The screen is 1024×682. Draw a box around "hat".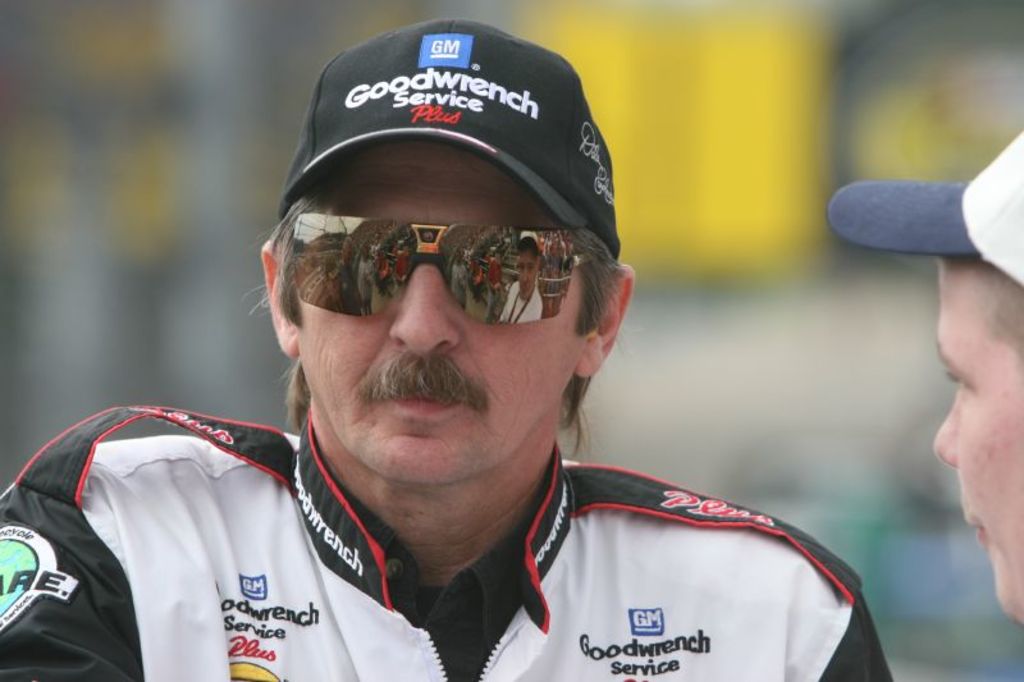
826:127:1023:288.
